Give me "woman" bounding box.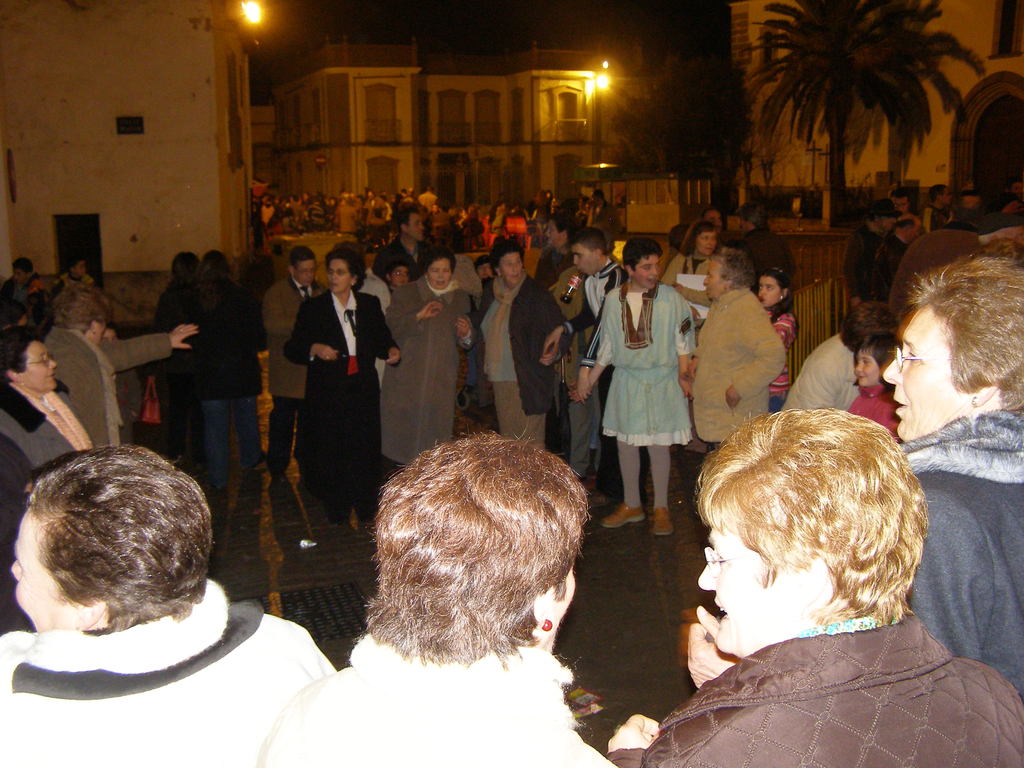
rect(177, 250, 281, 502).
